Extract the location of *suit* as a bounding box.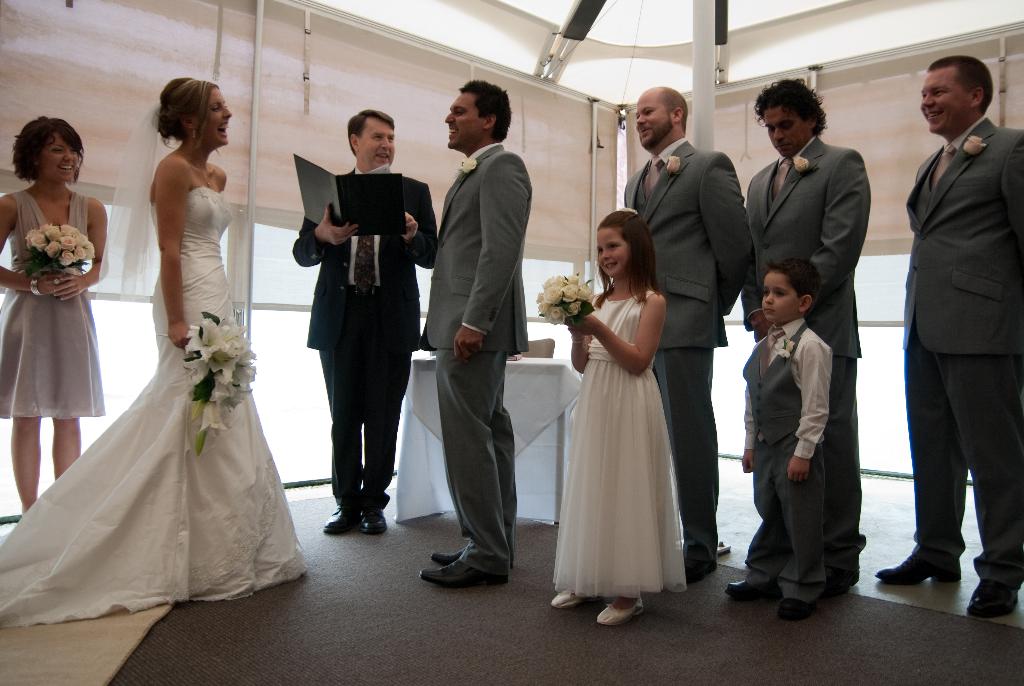
<box>418,68,538,594</box>.
